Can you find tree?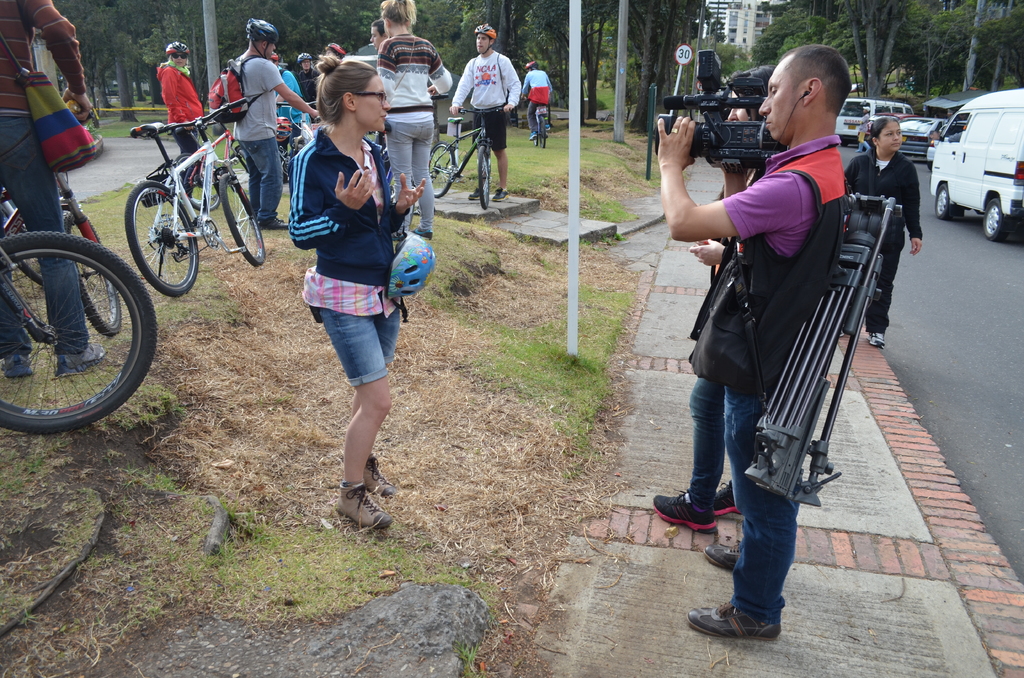
Yes, bounding box: [x1=641, y1=0, x2=686, y2=131].
